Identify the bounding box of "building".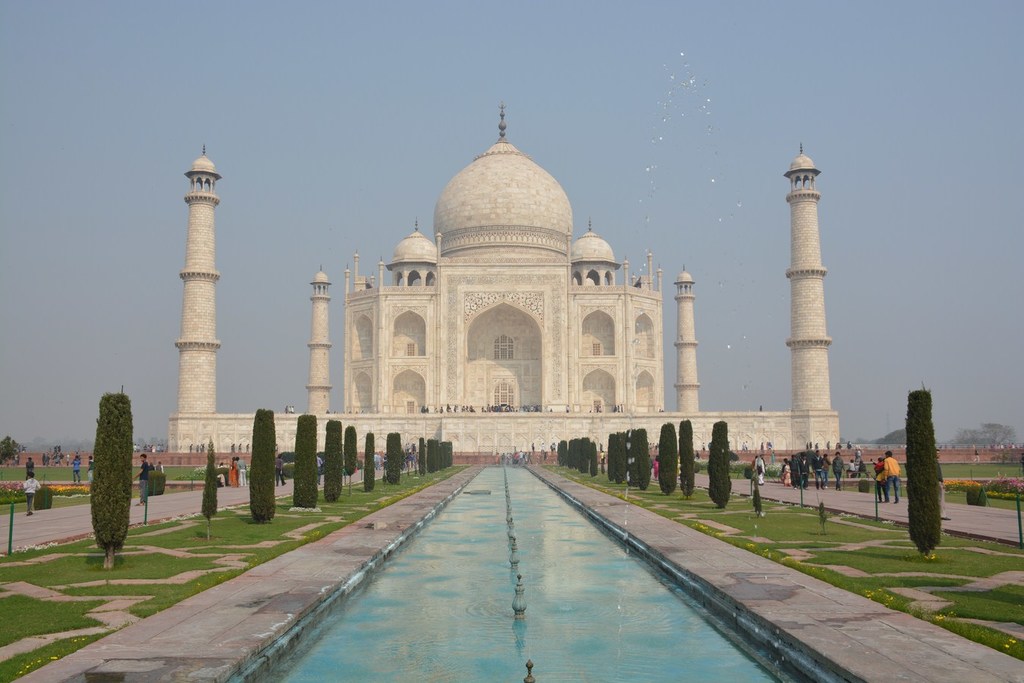
171,113,842,456.
